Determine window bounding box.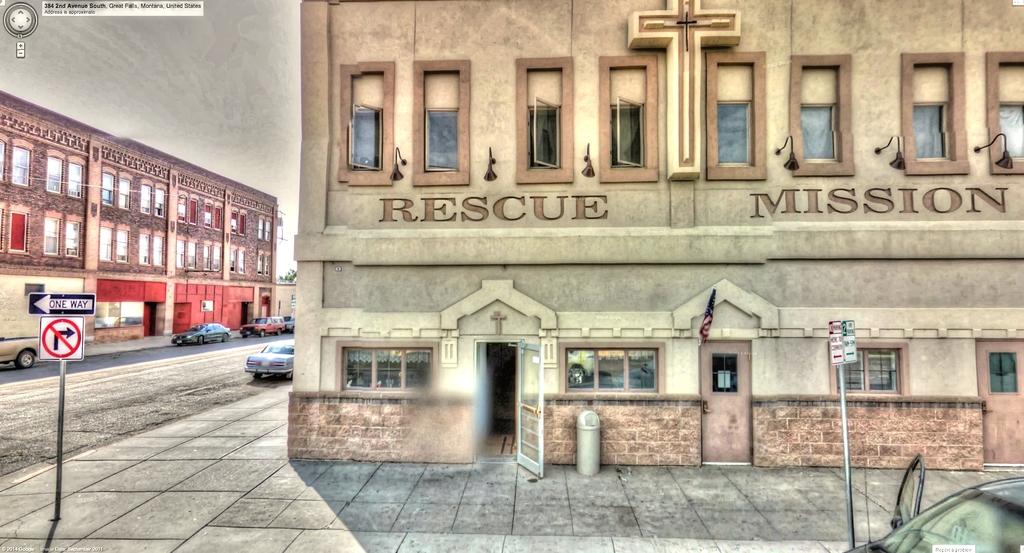
Determined: 230/244/236/273.
